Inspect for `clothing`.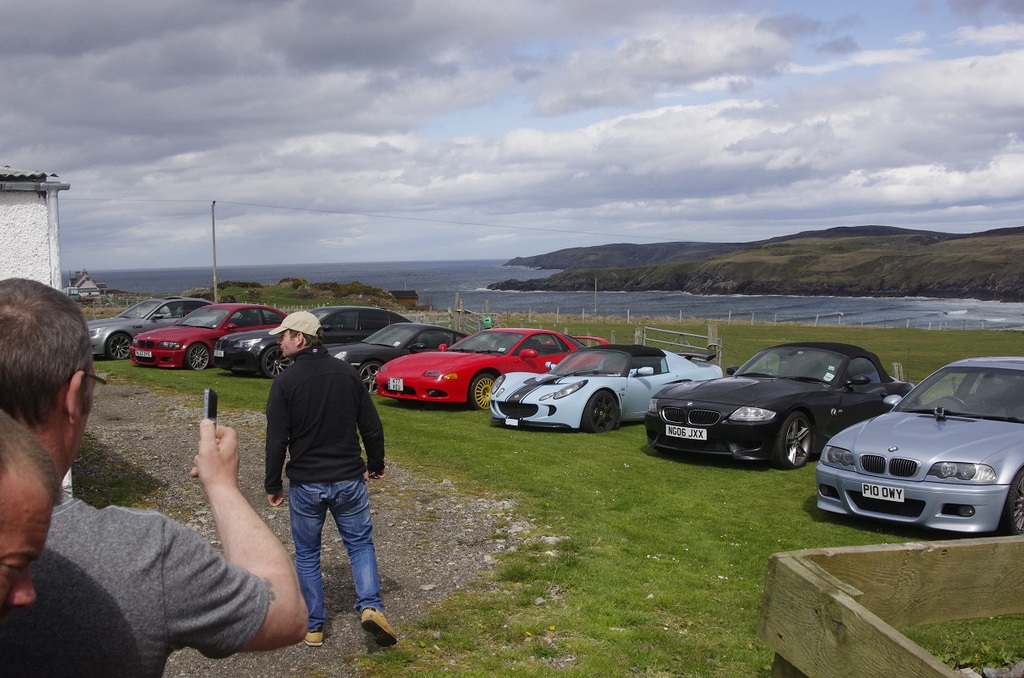
Inspection: <bbox>0, 496, 271, 677</bbox>.
